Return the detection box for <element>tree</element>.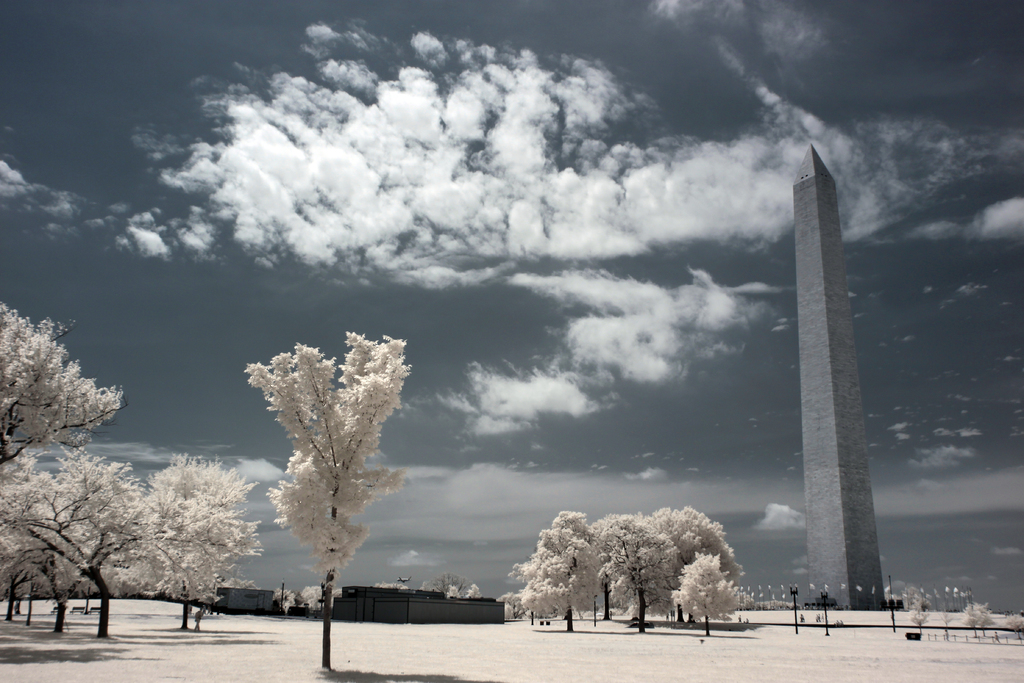
<bbox>603, 518, 676, 636</bbox>.
